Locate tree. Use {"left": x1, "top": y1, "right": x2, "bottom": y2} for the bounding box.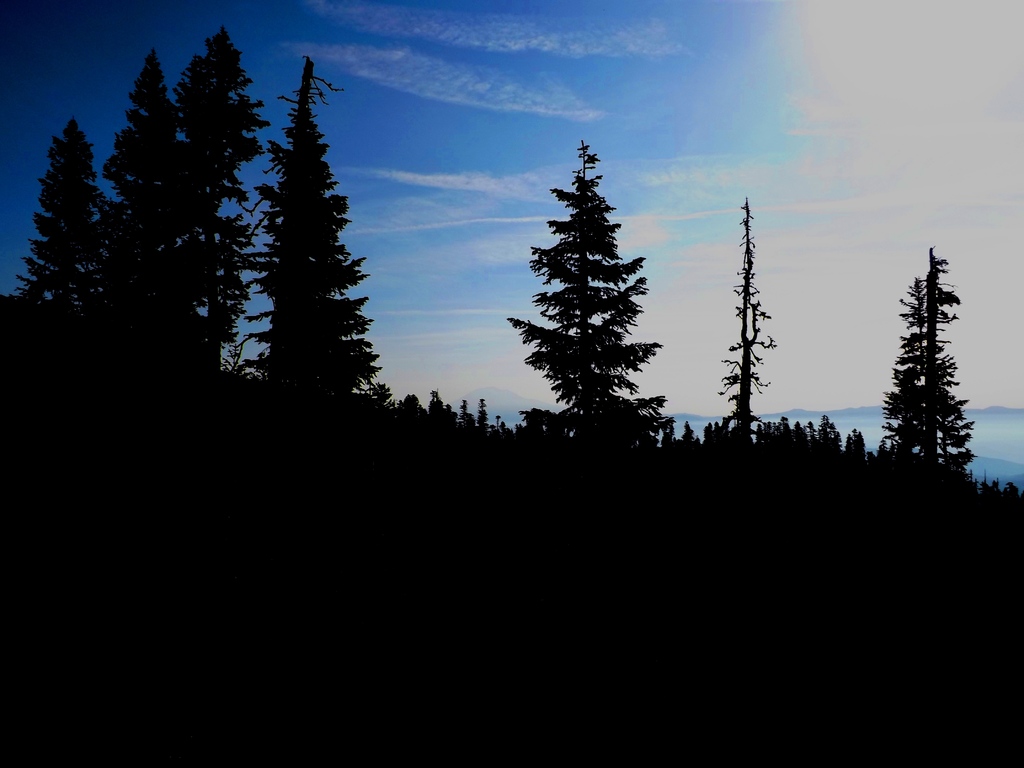
{"left": 508, "top": 141, "right": 669, "bottom": 457}.
